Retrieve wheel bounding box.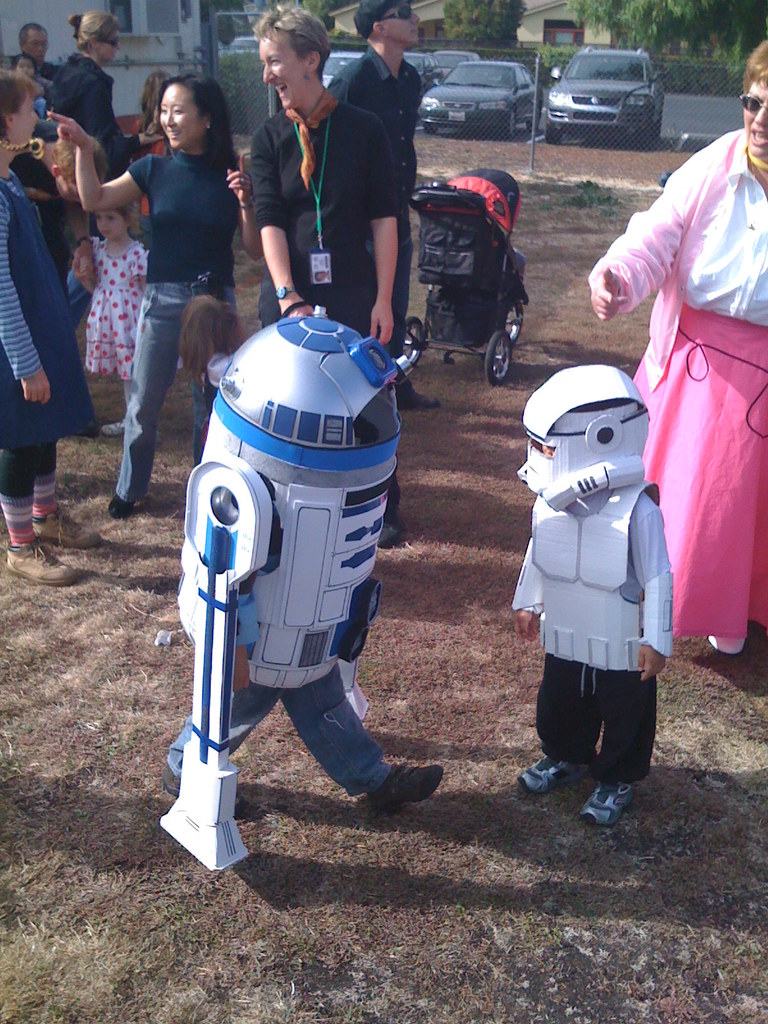
Bounding box: 505 318 527 349.
